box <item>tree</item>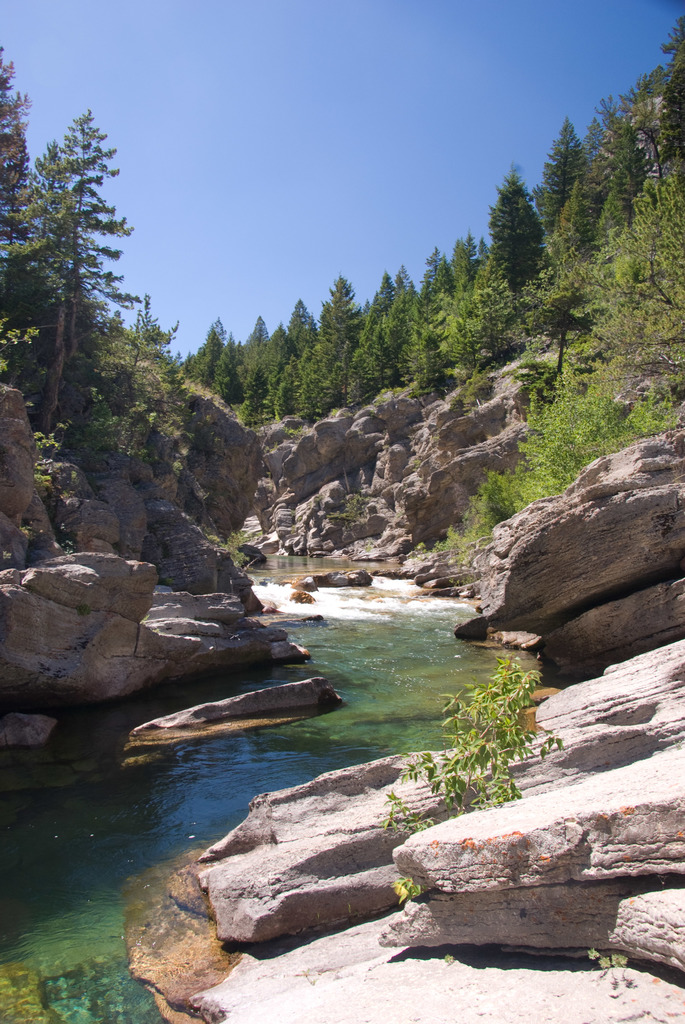
locate(342, 273, 422, 406)
